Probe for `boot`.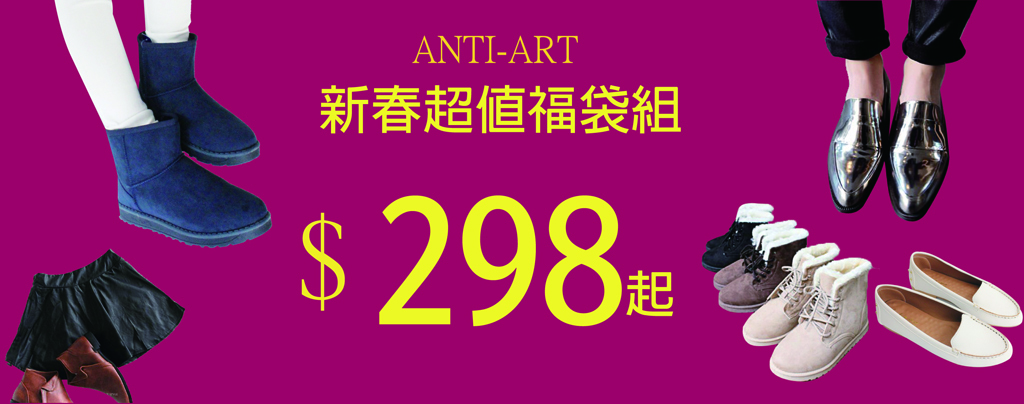
Probe result: 85, 72, 252, 256.
